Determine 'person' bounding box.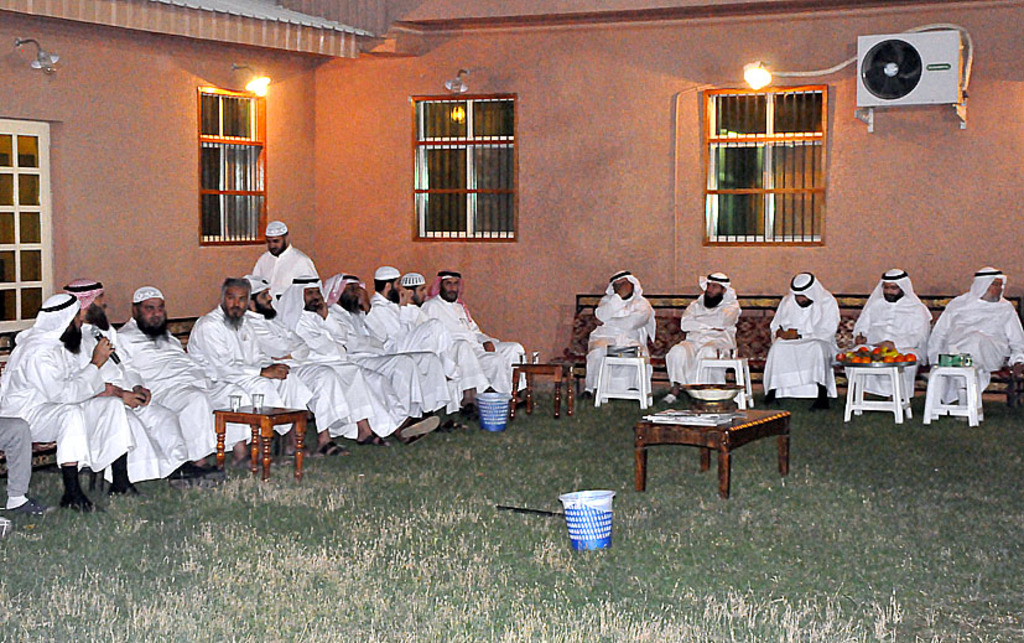
Determined: (775, 250, 846, 430).
